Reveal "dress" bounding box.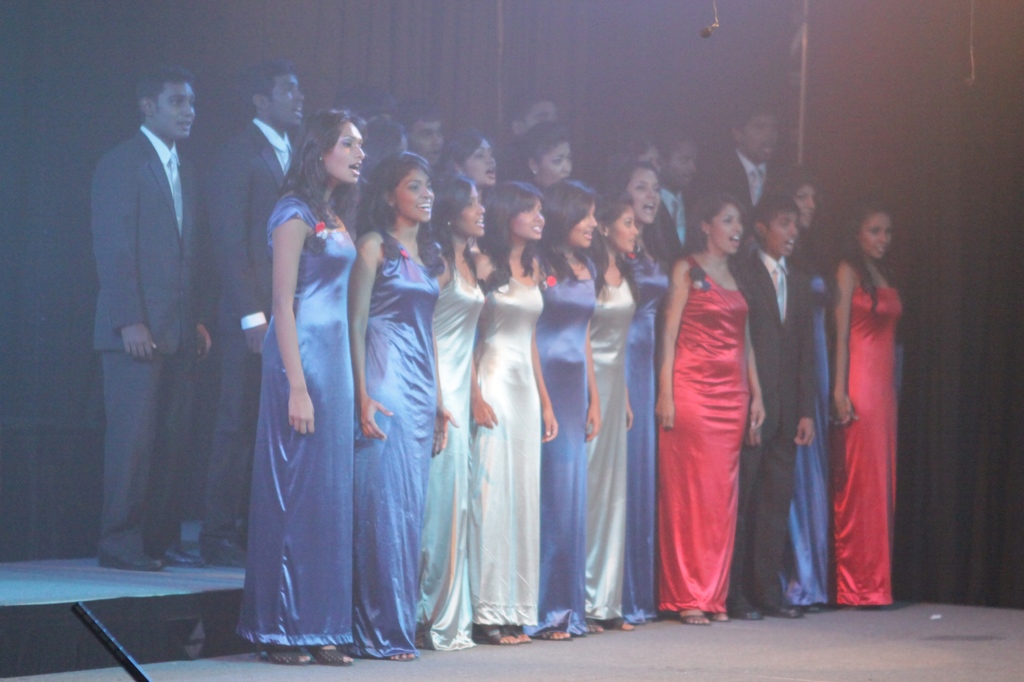
Revealed: rect(573, 246, 645, 623).
